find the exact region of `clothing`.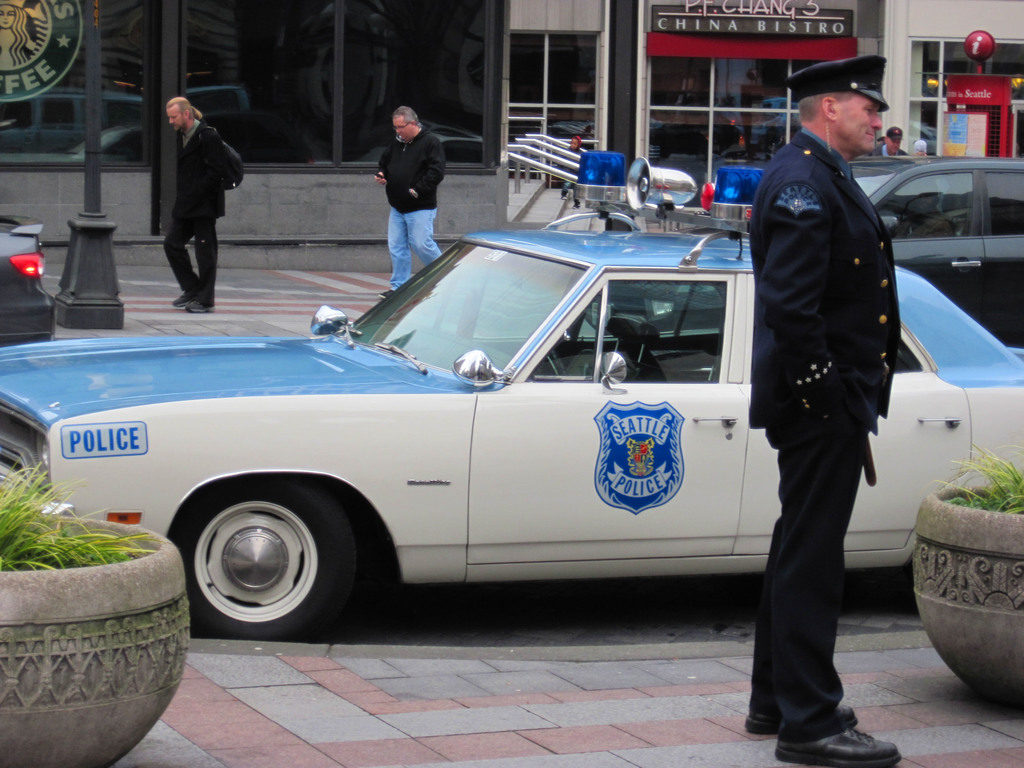
Exact region: l=738, t=129, r=903, b=744.
